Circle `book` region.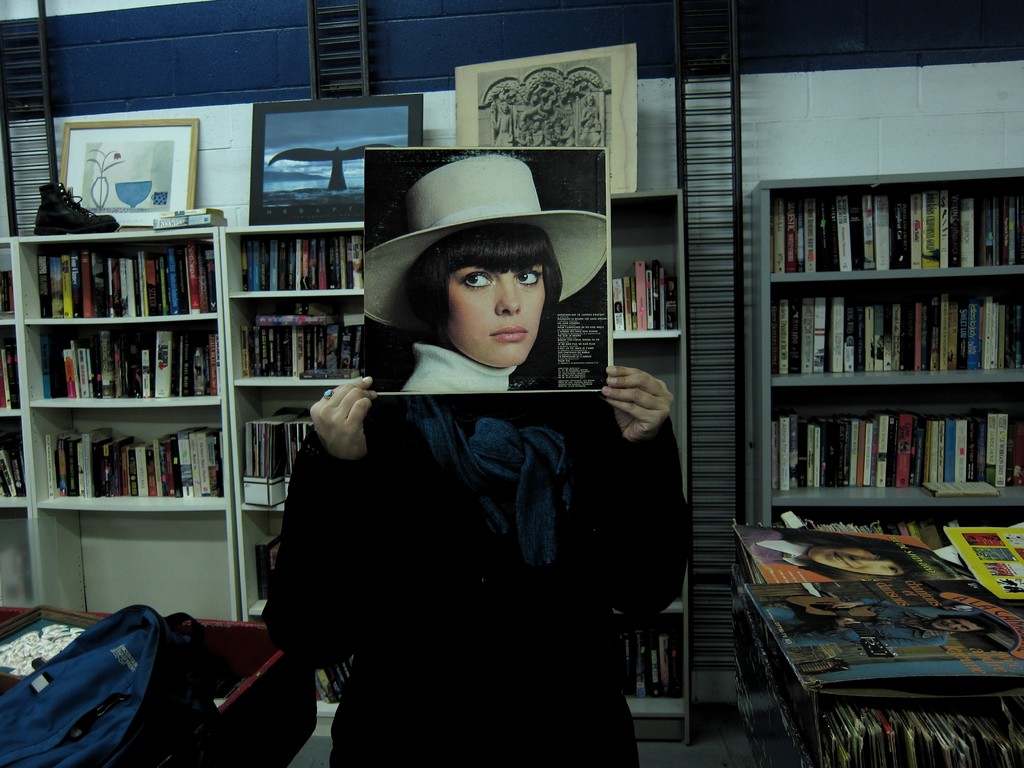
Region: <bbox>360, 148, 618, 396</bbox>.
